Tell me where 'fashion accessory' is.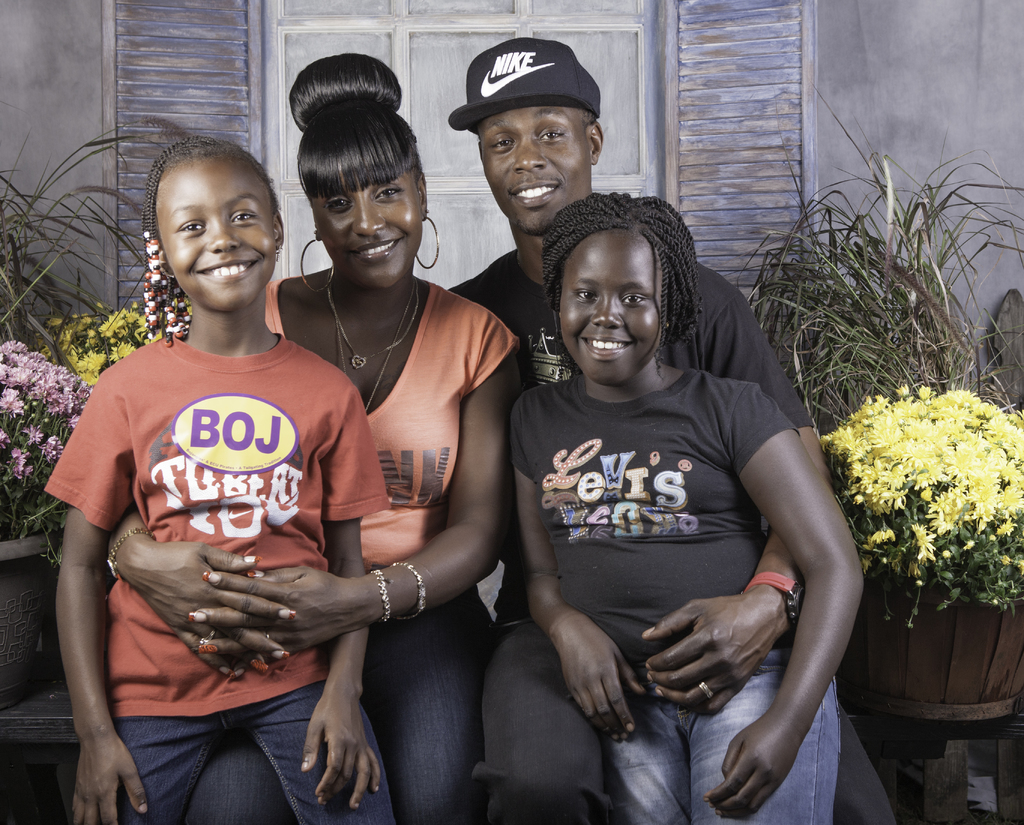
'fashion accessory' is at BBox(335, 278, 415, 417).
